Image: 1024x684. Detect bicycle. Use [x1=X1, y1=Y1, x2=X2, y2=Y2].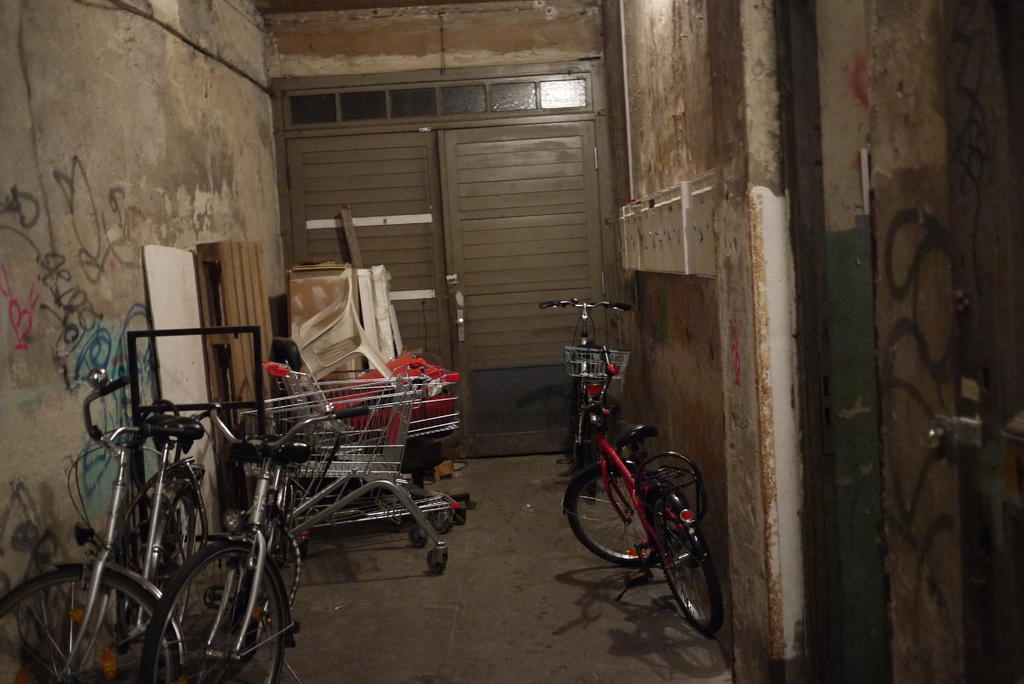
[x1=537, y1=297, x2=630, y2=498].
